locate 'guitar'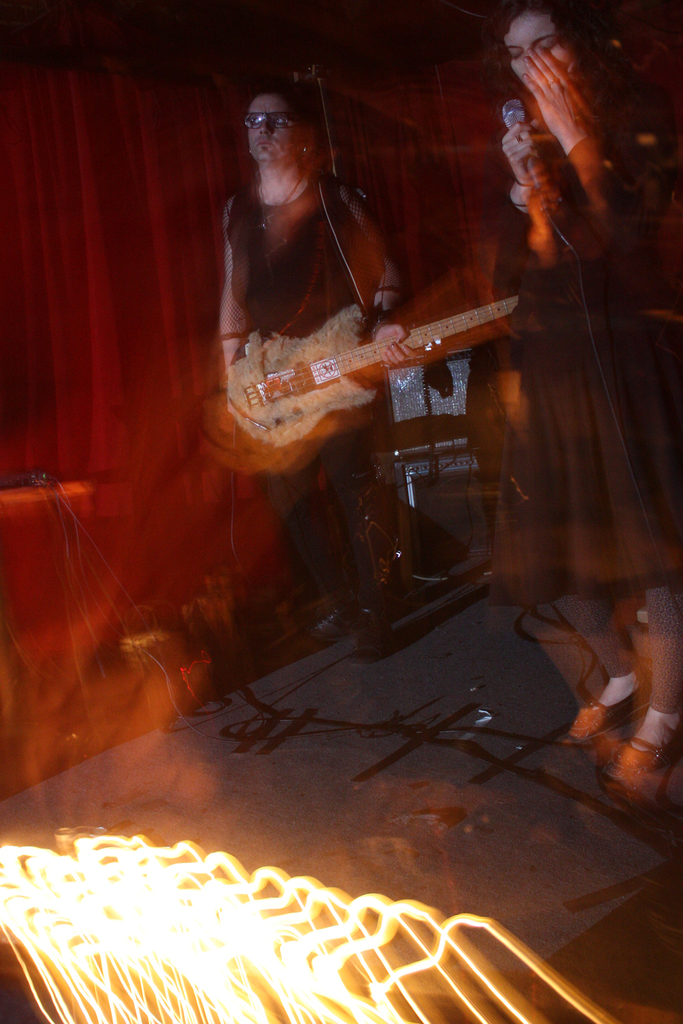
select_region(192, 259, 542, 446)
